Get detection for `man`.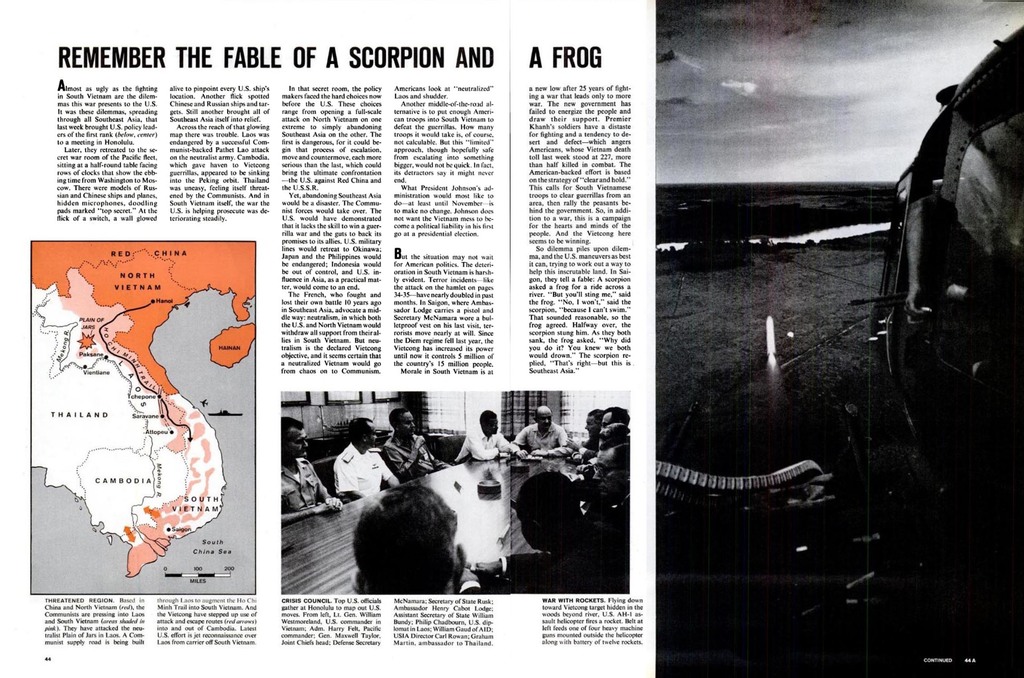
Detection: 378 406 452 482.
